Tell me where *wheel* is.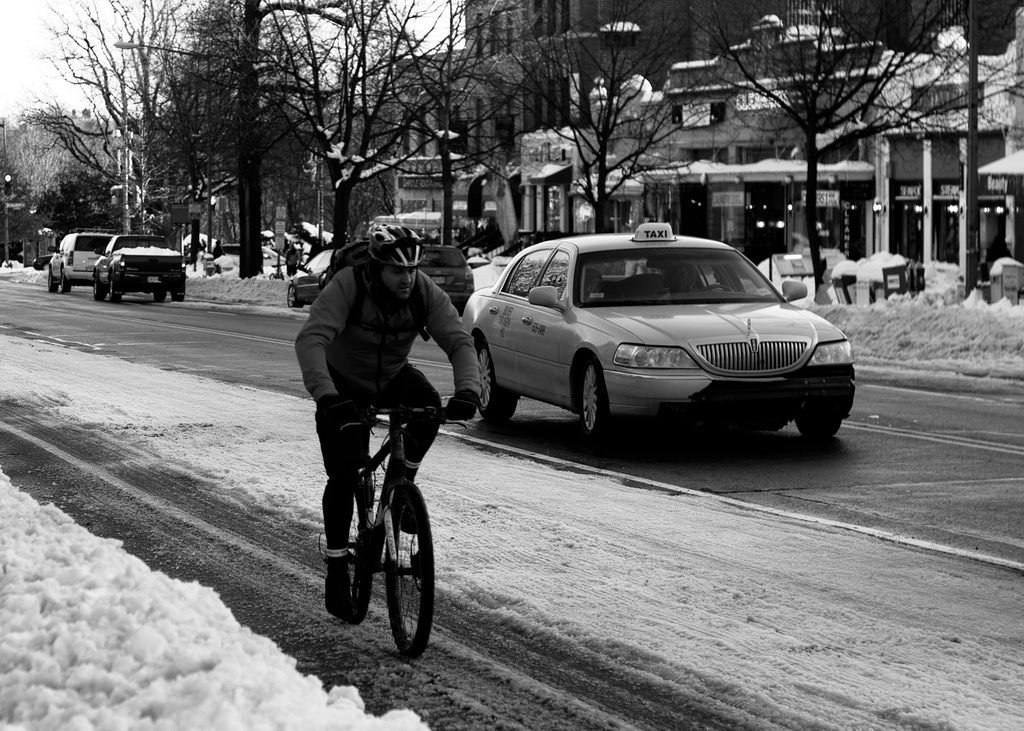
*wheel* is at crop(61, 271, 71, 291).
